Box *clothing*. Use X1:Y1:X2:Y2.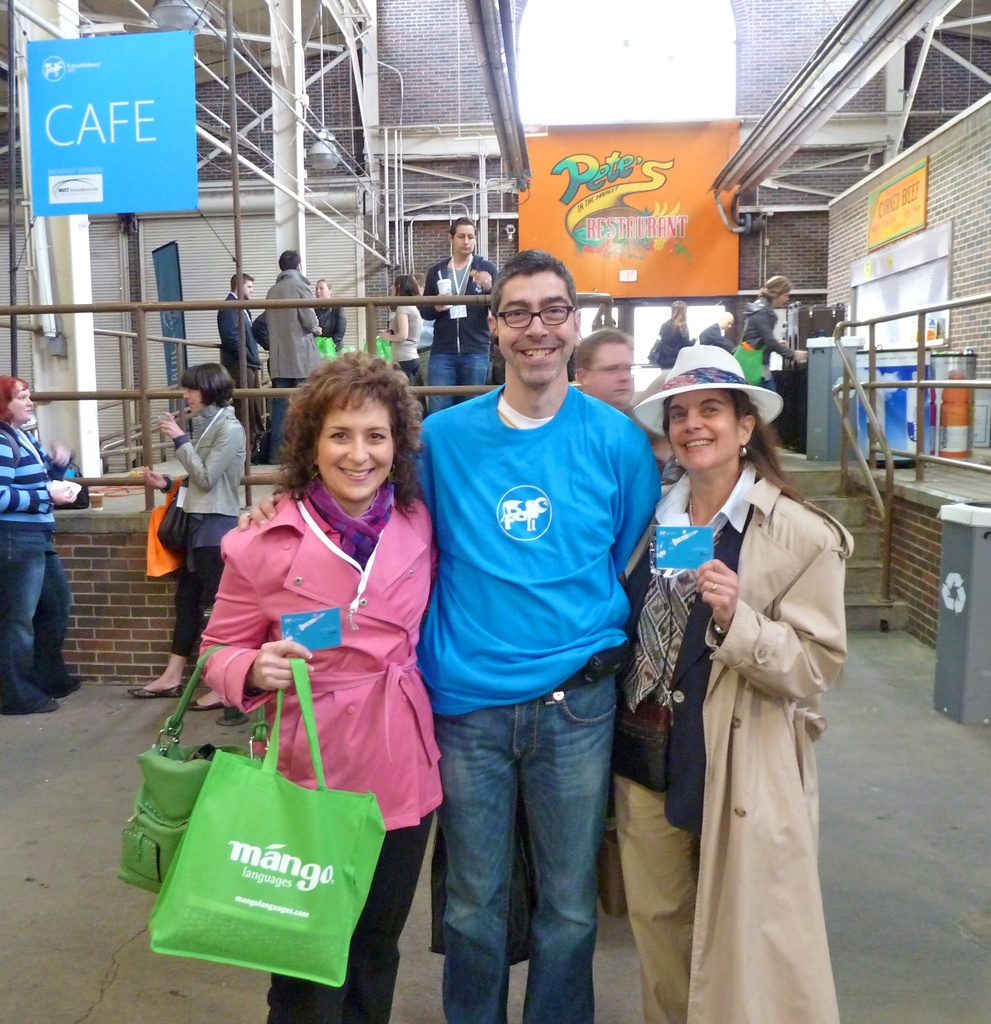
613:458:858:1014.
